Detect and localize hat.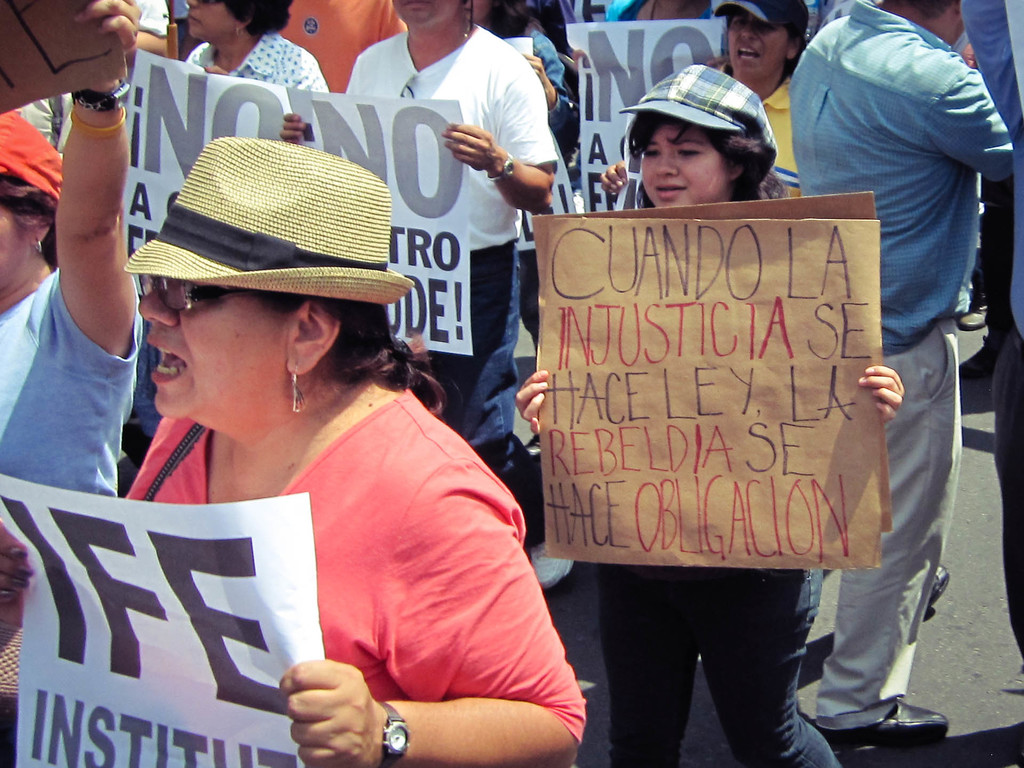
Localized at (0,108,58,199).
